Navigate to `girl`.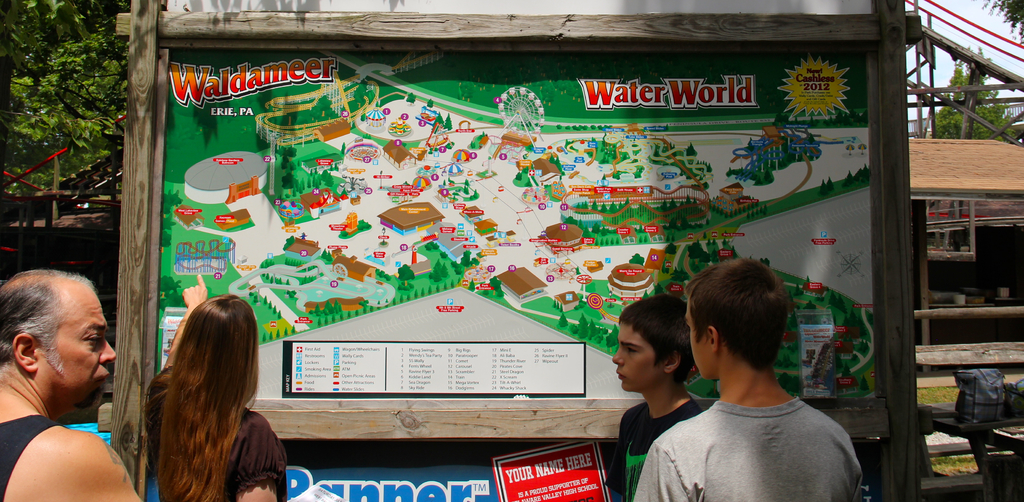
Navigation target: box(145, 274, 288, 501).
